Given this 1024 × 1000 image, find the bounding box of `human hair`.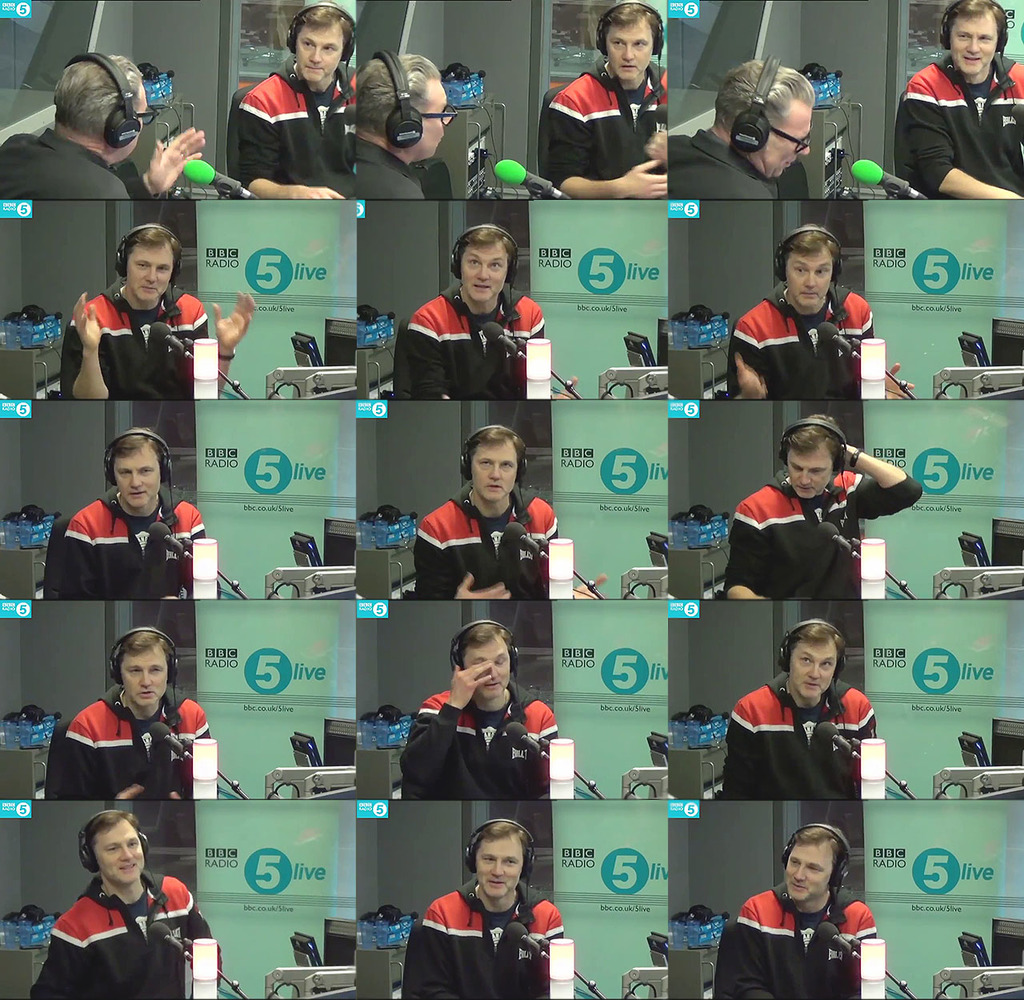
294 2 354 46.
